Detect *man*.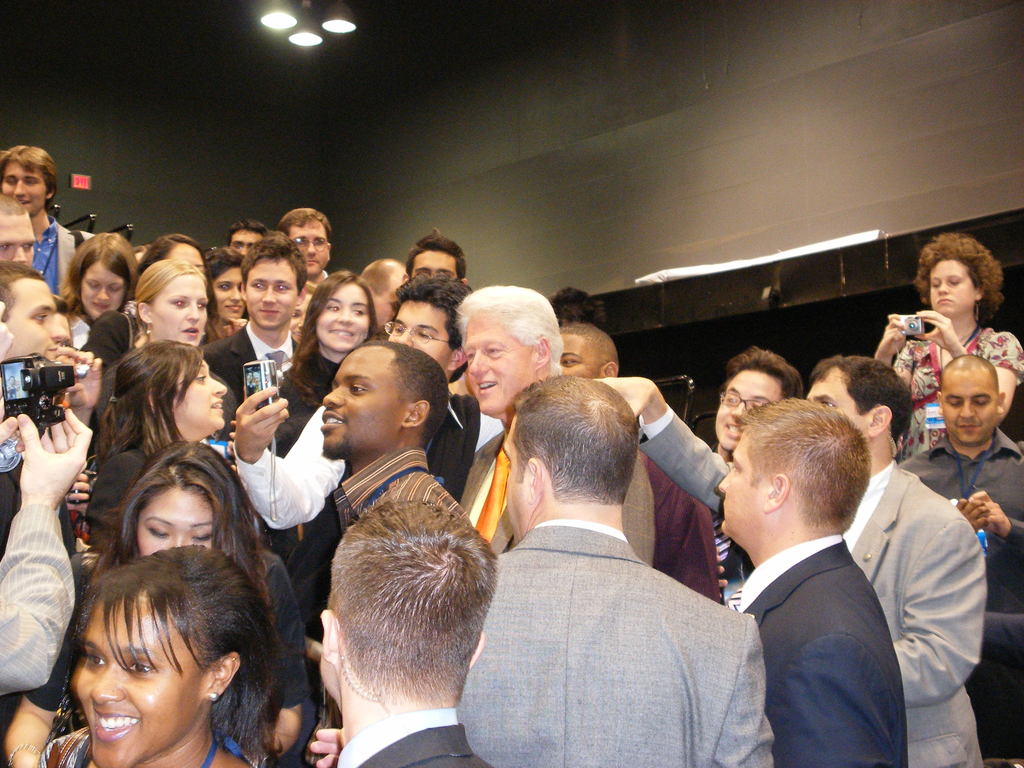
Detected at <box>355,252,408,341</box>.
